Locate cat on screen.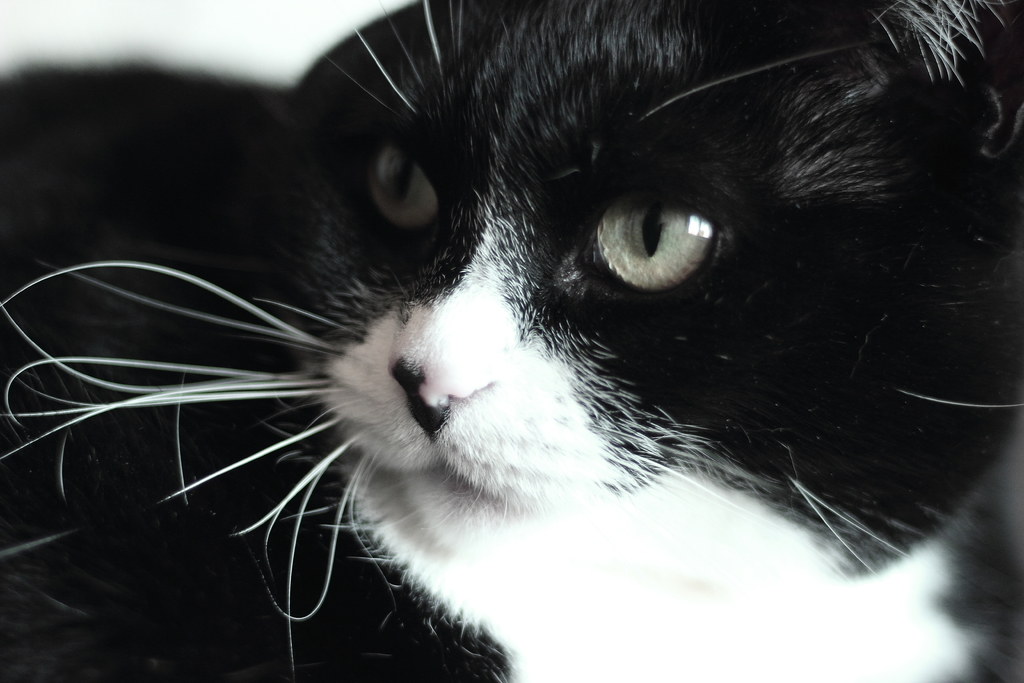
On screen at l=0, t=0, r=1023, b=682.
